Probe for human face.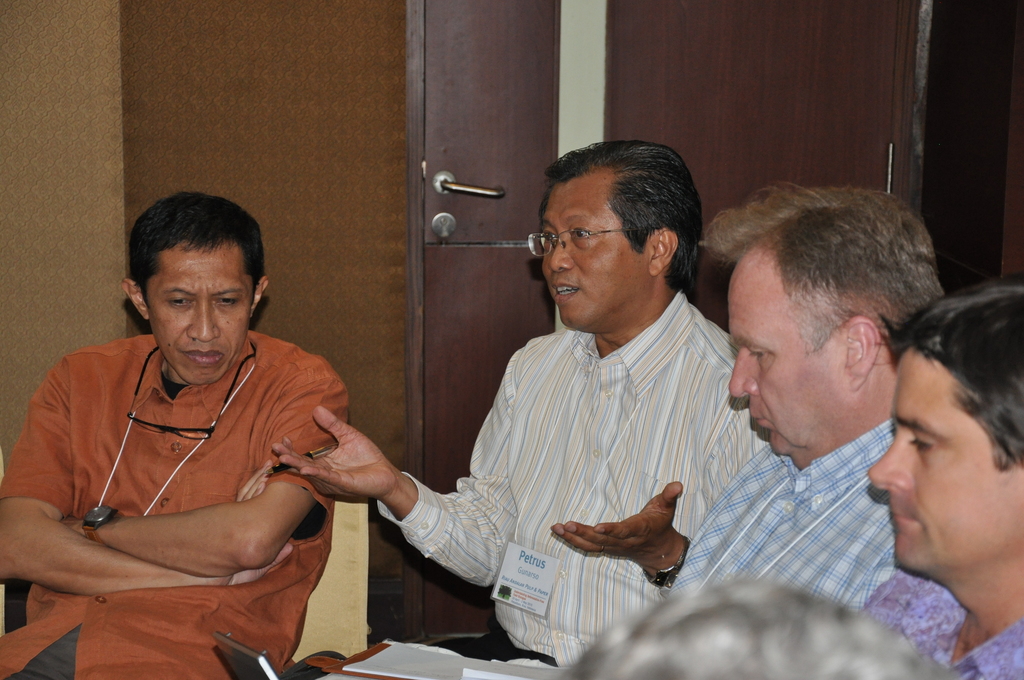
Probe result: pyautogui.locateOnScreen(149, 234, 255, 382).
